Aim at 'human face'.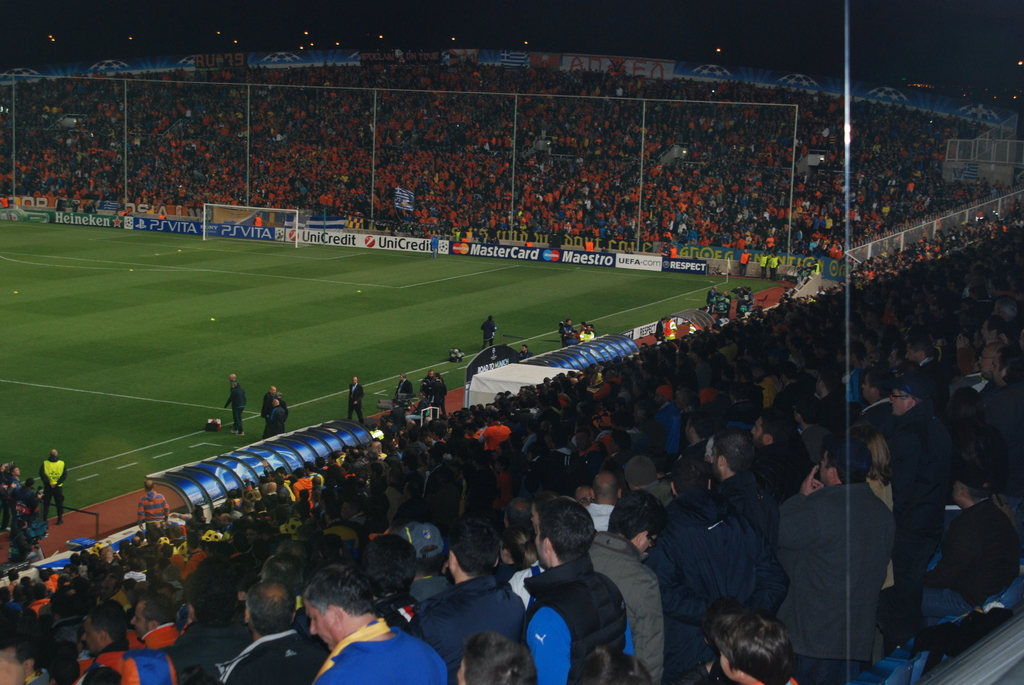
Aimed at x1=612, y1=440, x2=617, y2=455.
